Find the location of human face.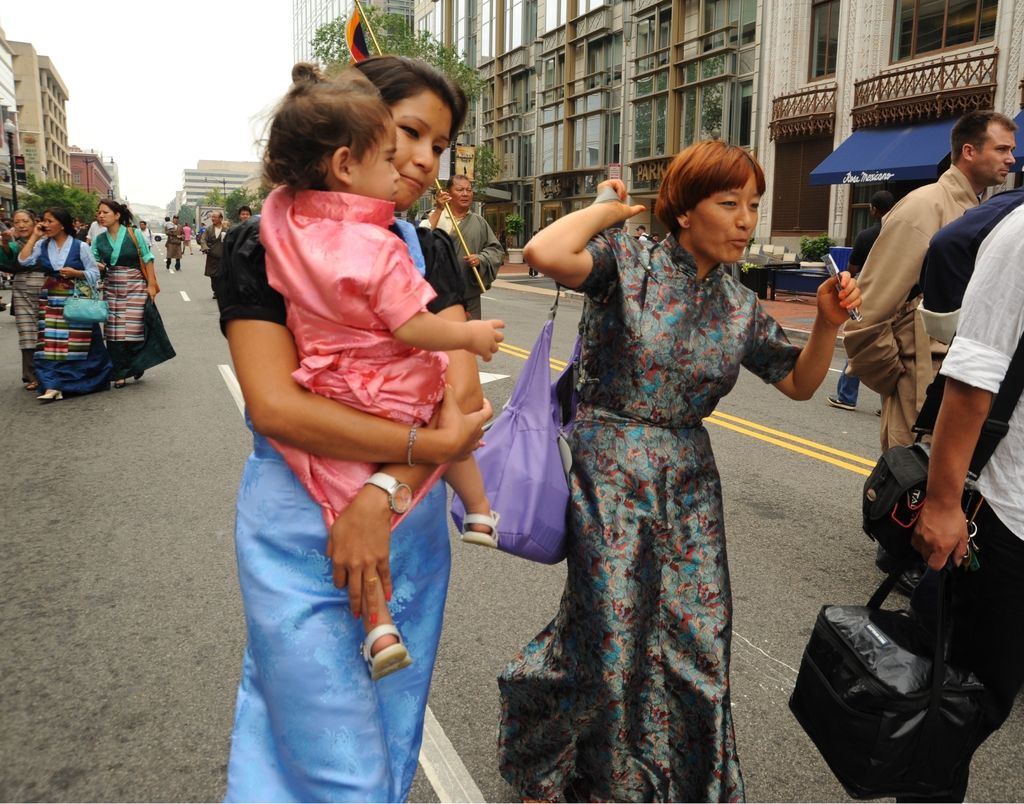
Location: (11,209,36,237).
